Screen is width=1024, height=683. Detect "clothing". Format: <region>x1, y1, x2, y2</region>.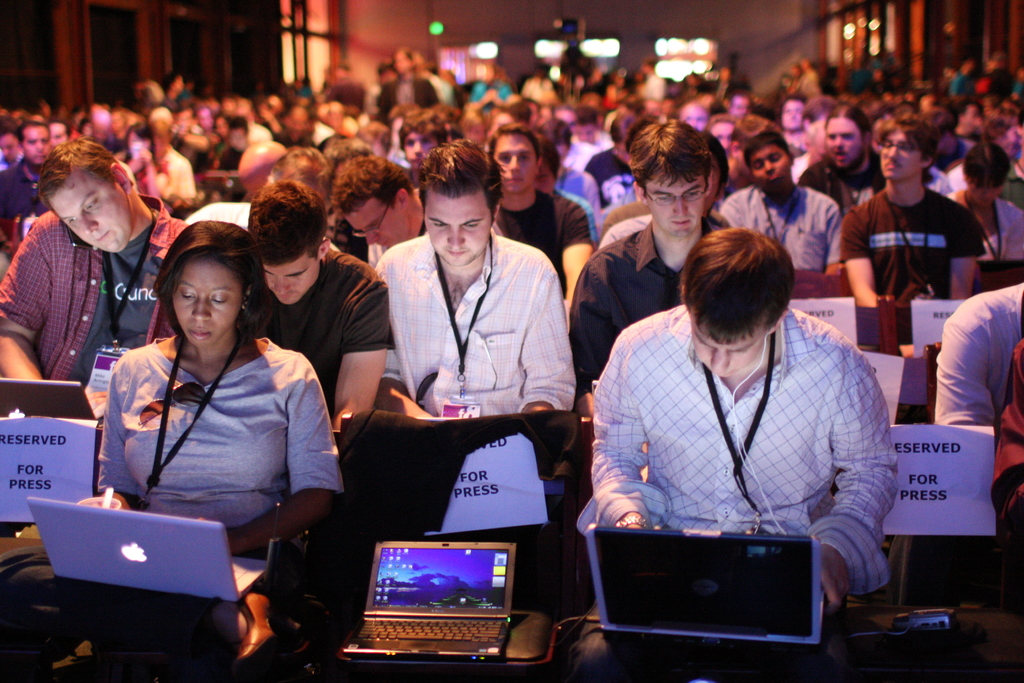
<region>364, 236, 431, 268</region>.
